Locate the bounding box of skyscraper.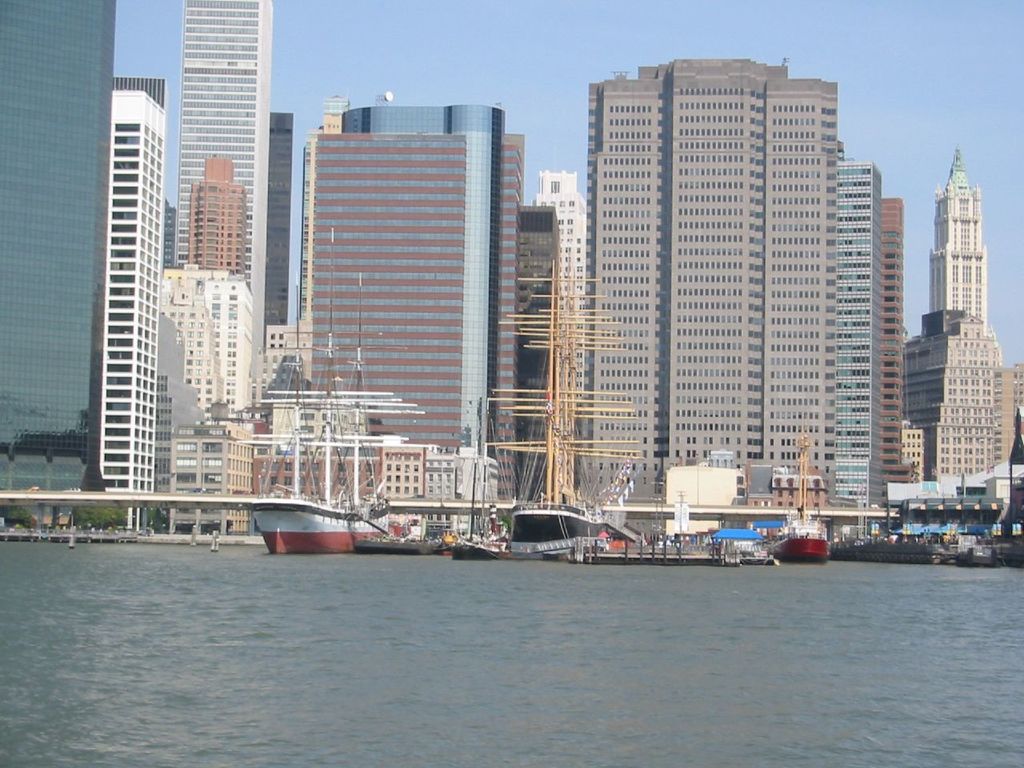
Bounding box: 525,173,586,498.
